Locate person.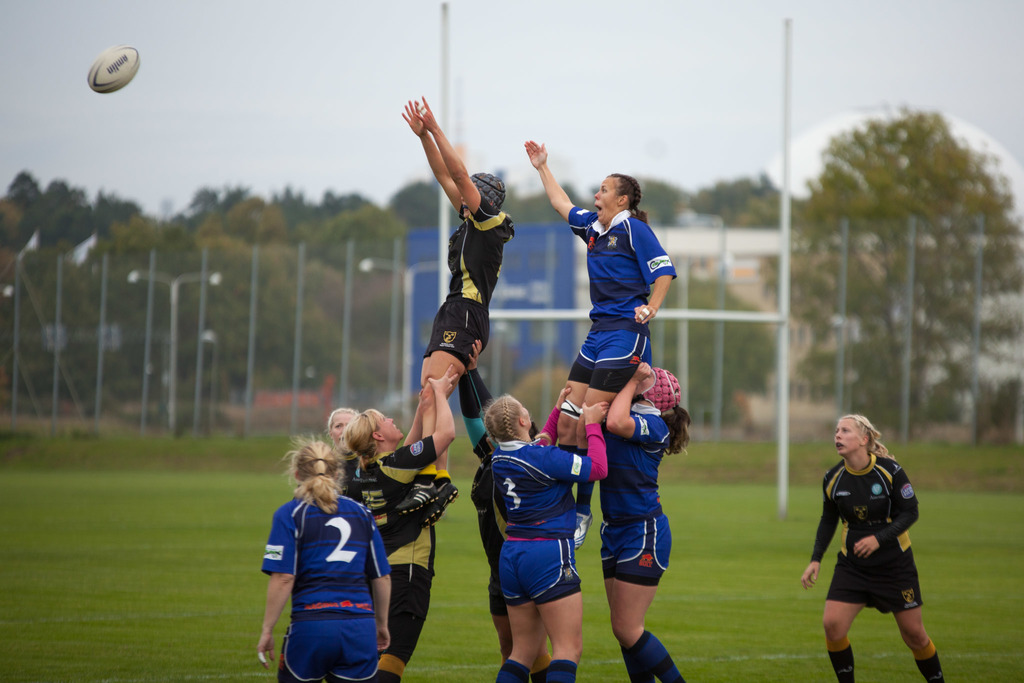
Bounding box: bbox=[396, 80, 524, 528].
